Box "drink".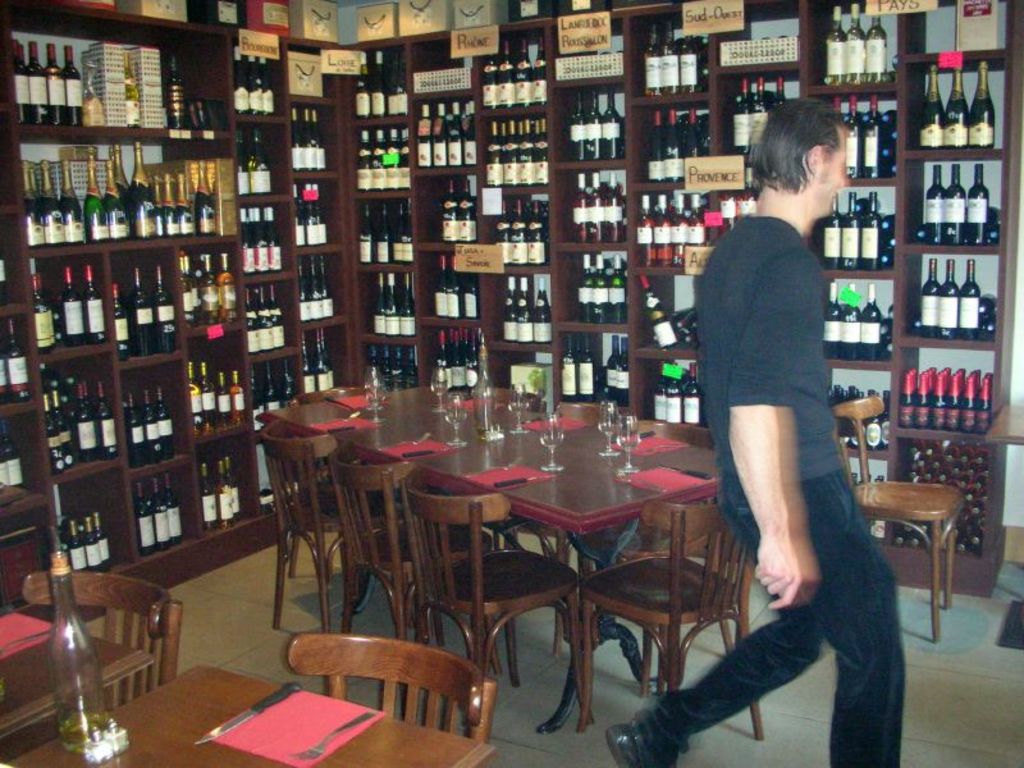
bbox(920, 255, 940, 337).
